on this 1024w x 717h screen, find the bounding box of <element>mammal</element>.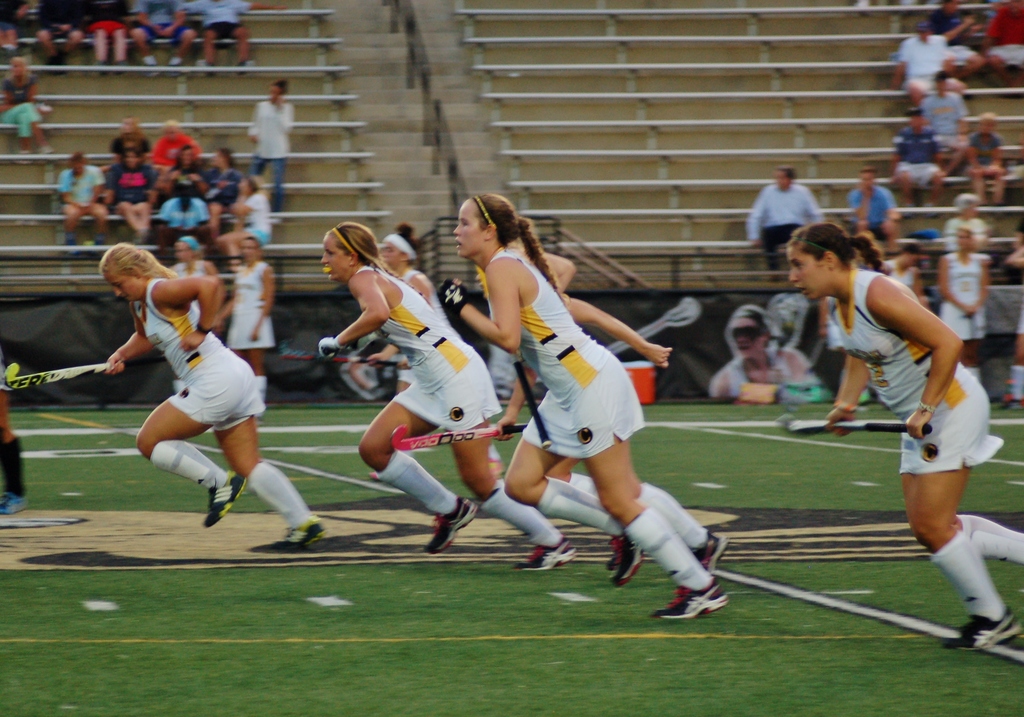
Bounding box: box(169, 233, 218, 278).
